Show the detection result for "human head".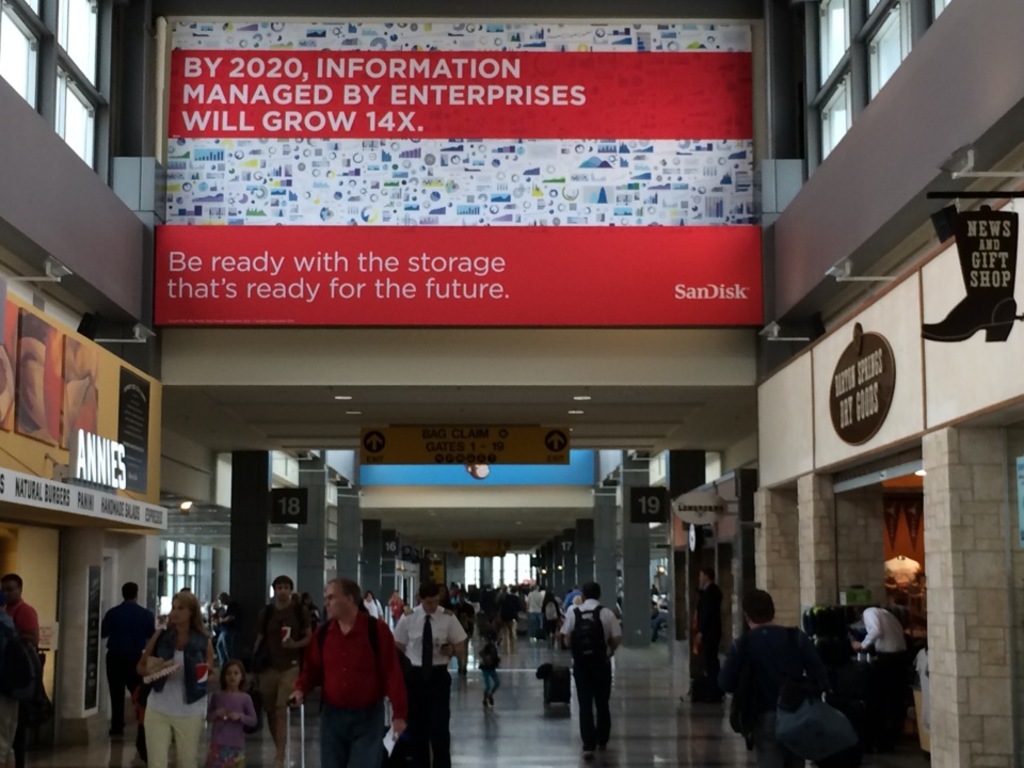
<box>415,575,445,614</box>.
